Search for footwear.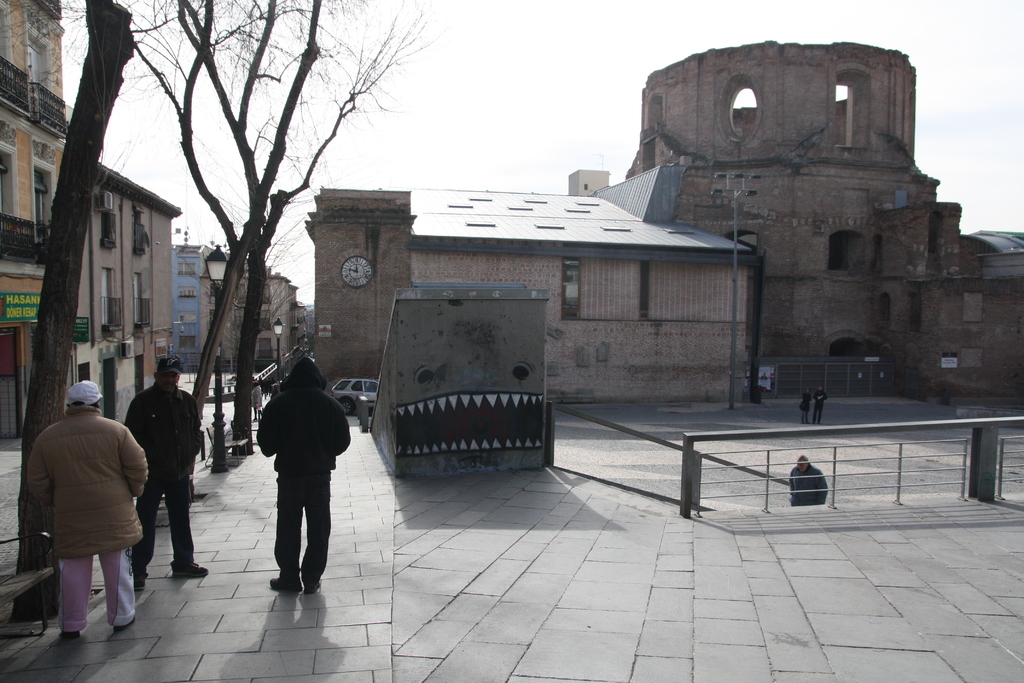
Found at <box>270,568,302,588</box>.
